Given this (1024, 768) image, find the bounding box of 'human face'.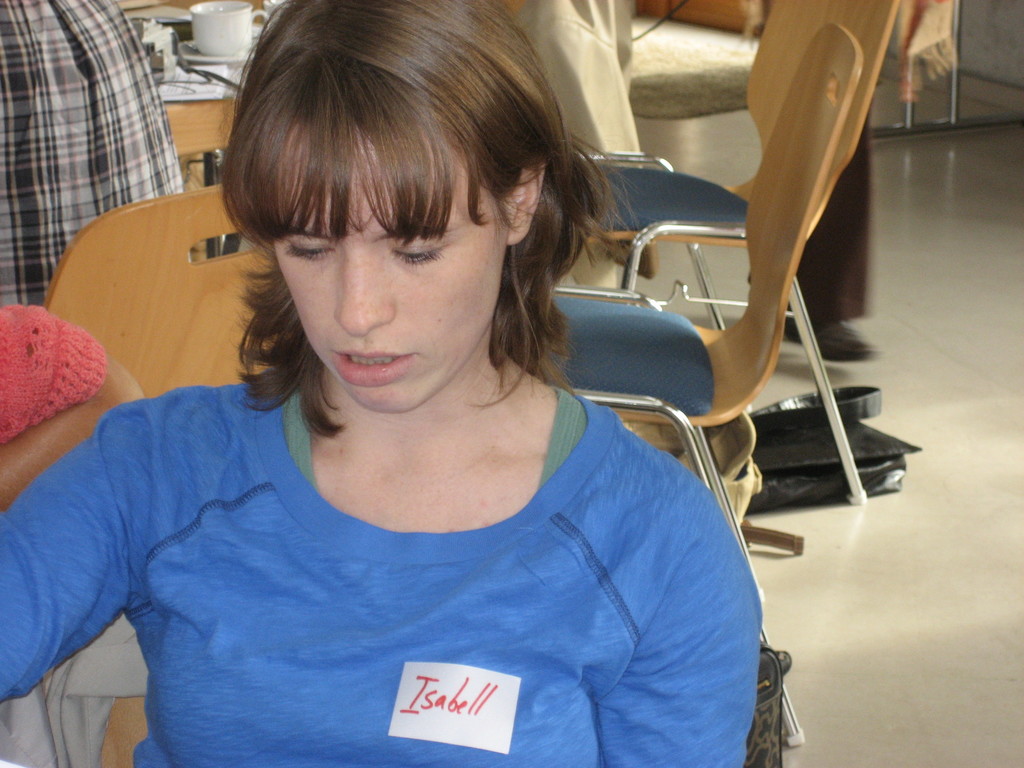
268/118/515/417.
